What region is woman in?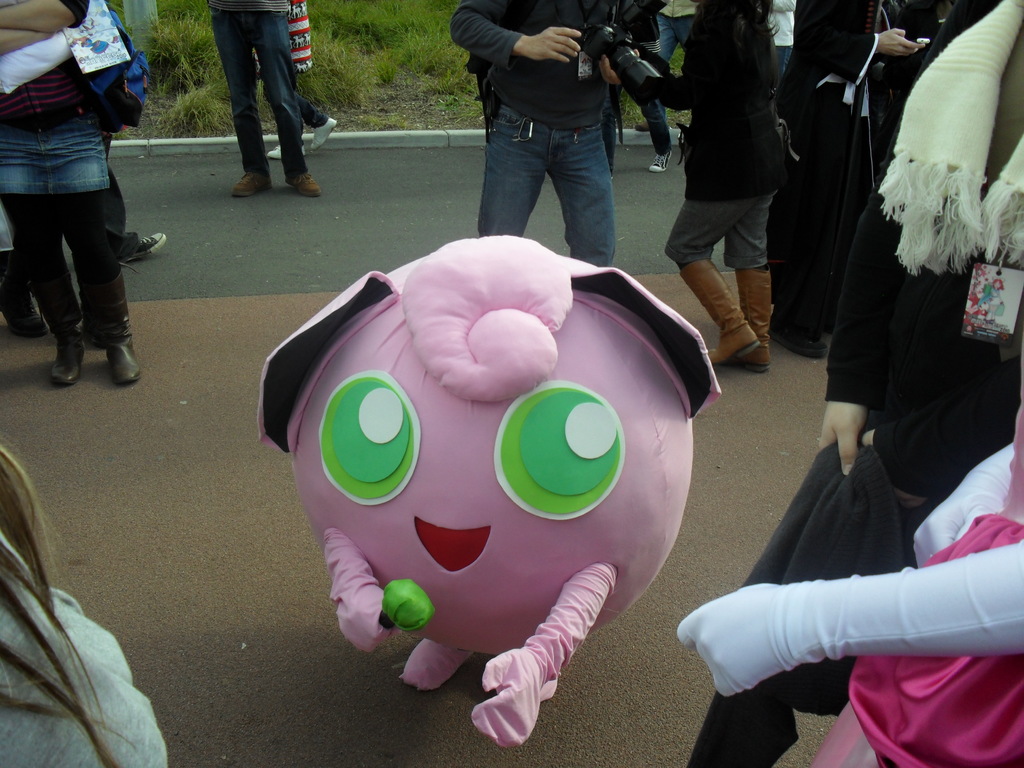
{"left": 250, "top": 0, "right": 340, "bottom": 163}.
